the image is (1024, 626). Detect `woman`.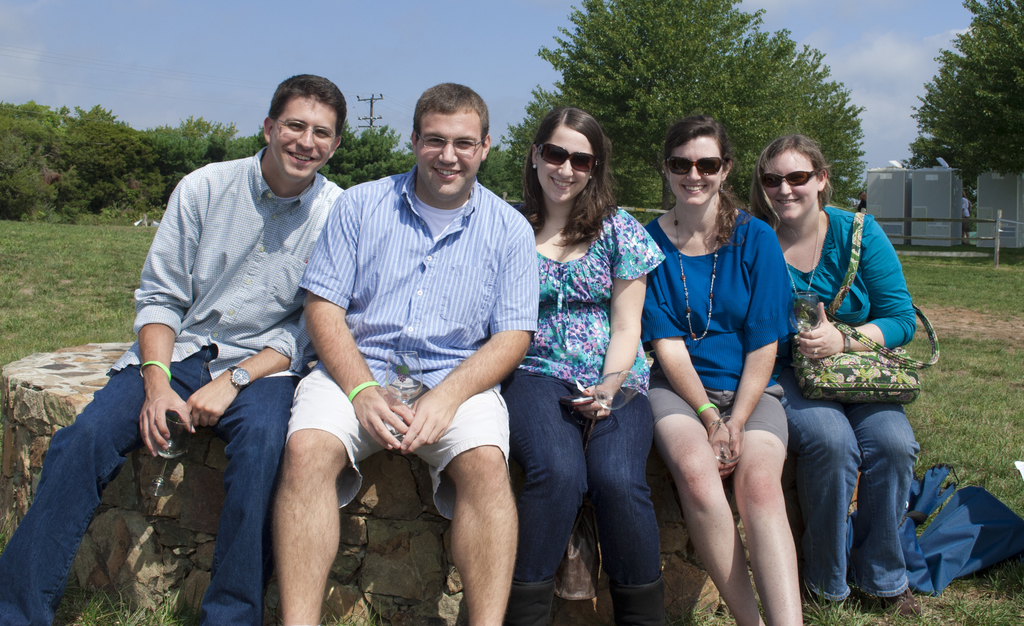
Detection: Rect(624, 119, 810, 625).
